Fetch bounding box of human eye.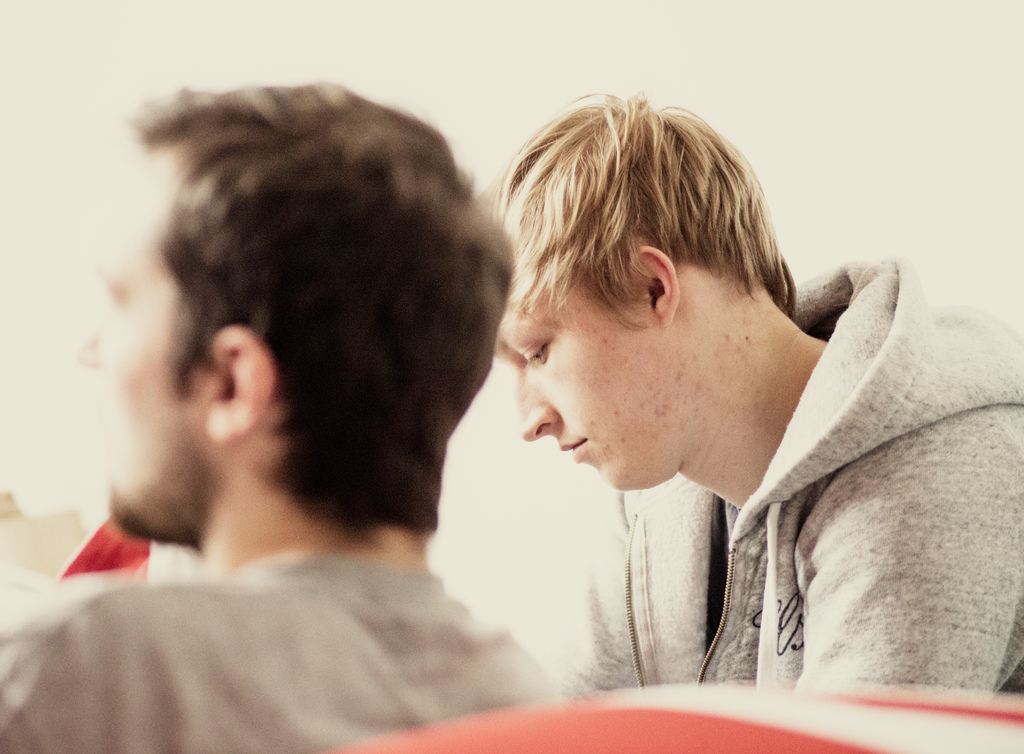
Bbox: [518, 339, 549, 366].
